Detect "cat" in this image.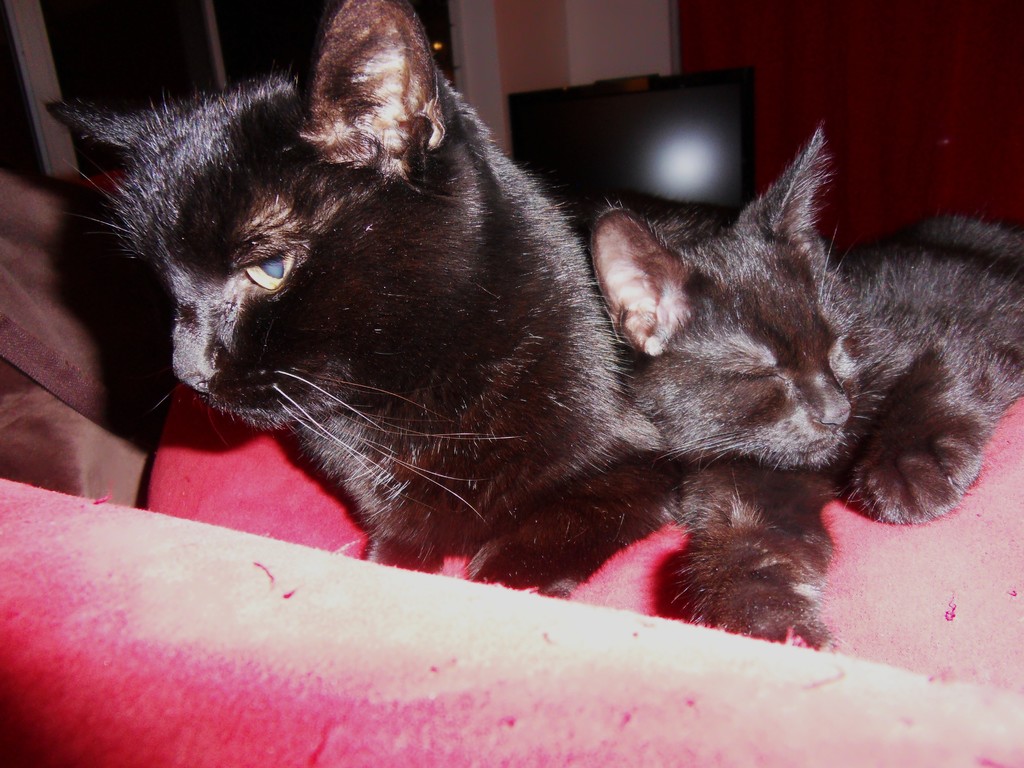
Detection: Rect(459, 121, 1023, 650).
